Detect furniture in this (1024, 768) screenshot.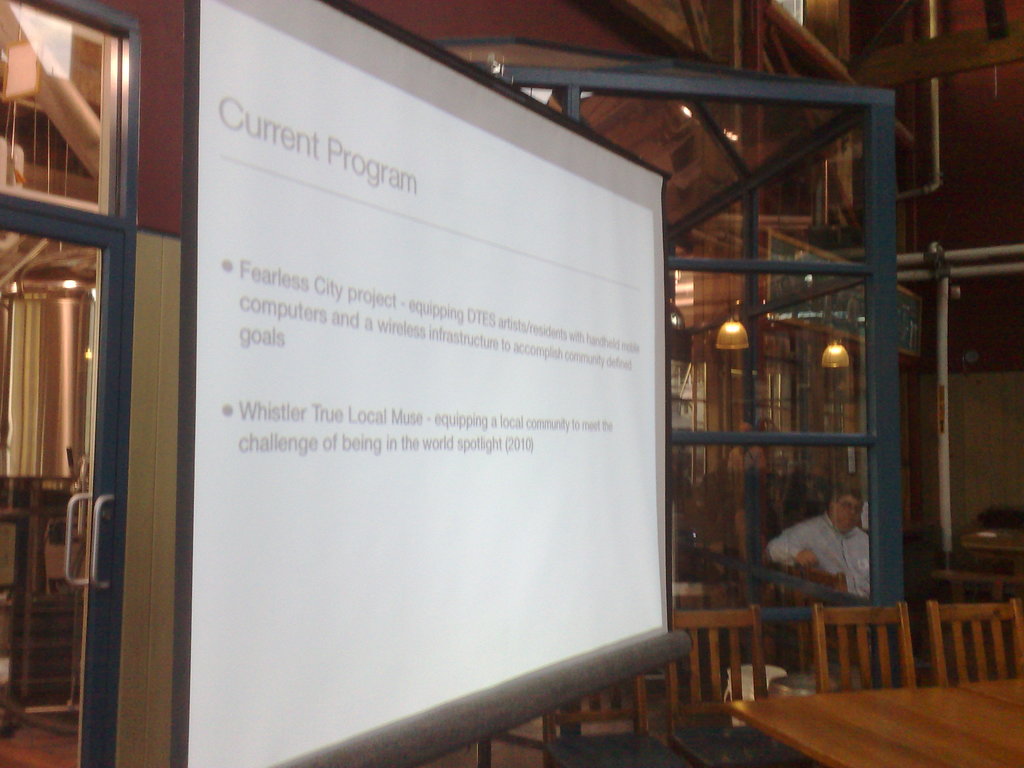
Detection: bbox=[808, 592, 921, 692].
